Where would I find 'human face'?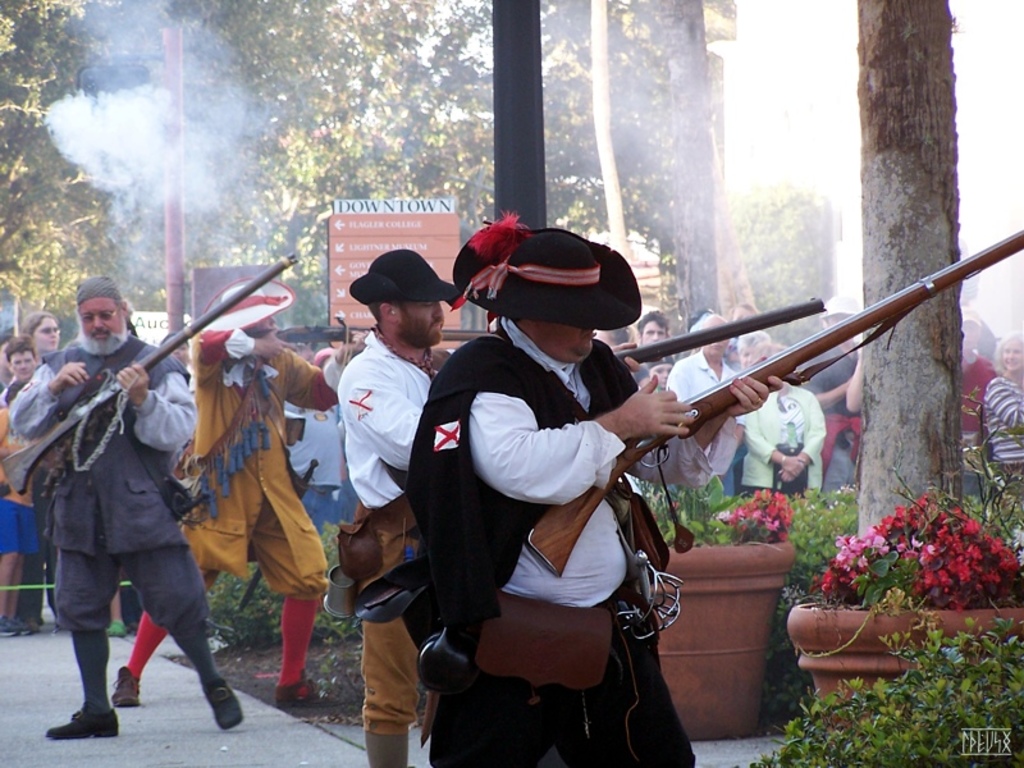
At crop(520, 310, 595, 358).
